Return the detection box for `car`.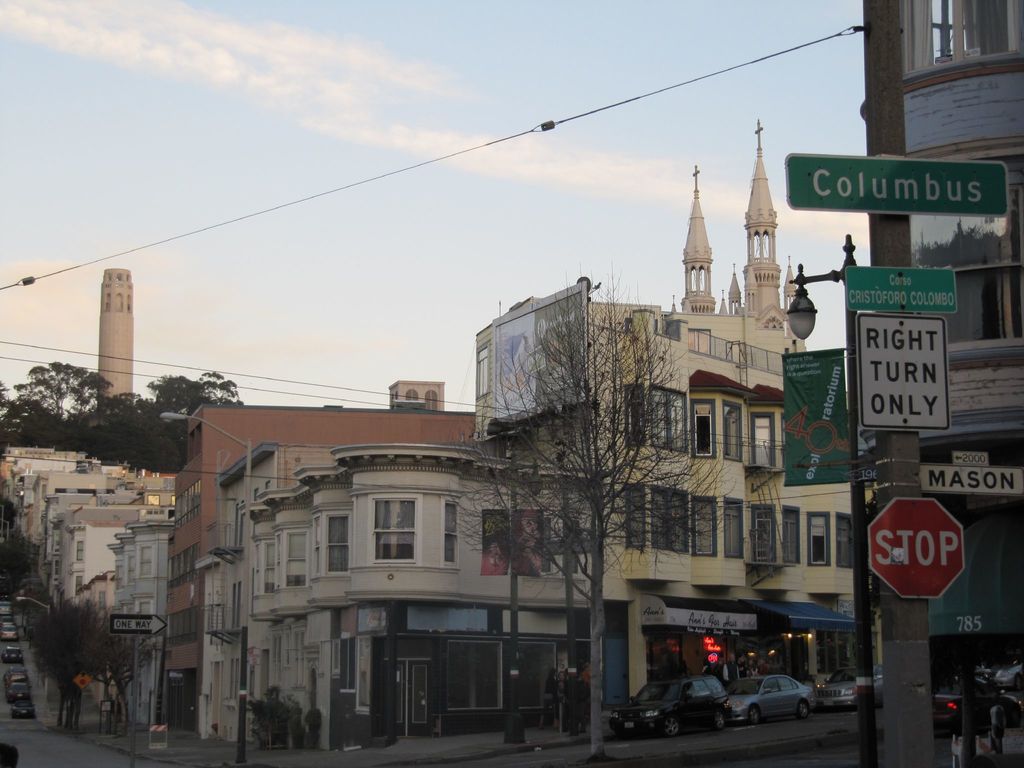
bbox(12, 688, 44, 716).
